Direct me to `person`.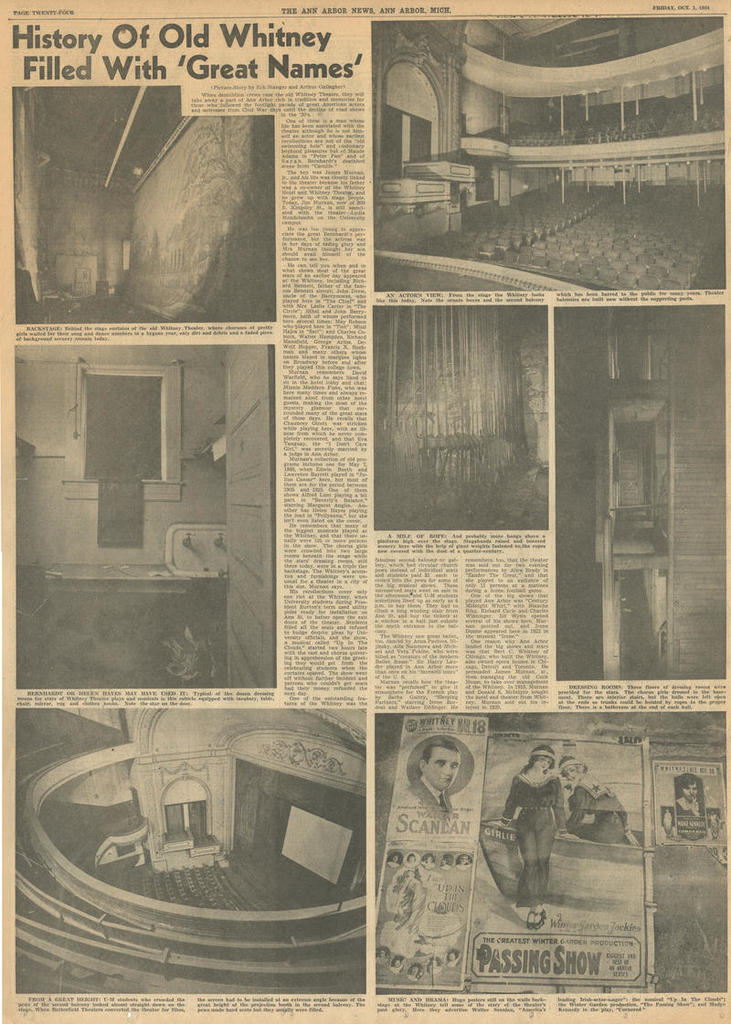
Direction: 503:742:566:928.
